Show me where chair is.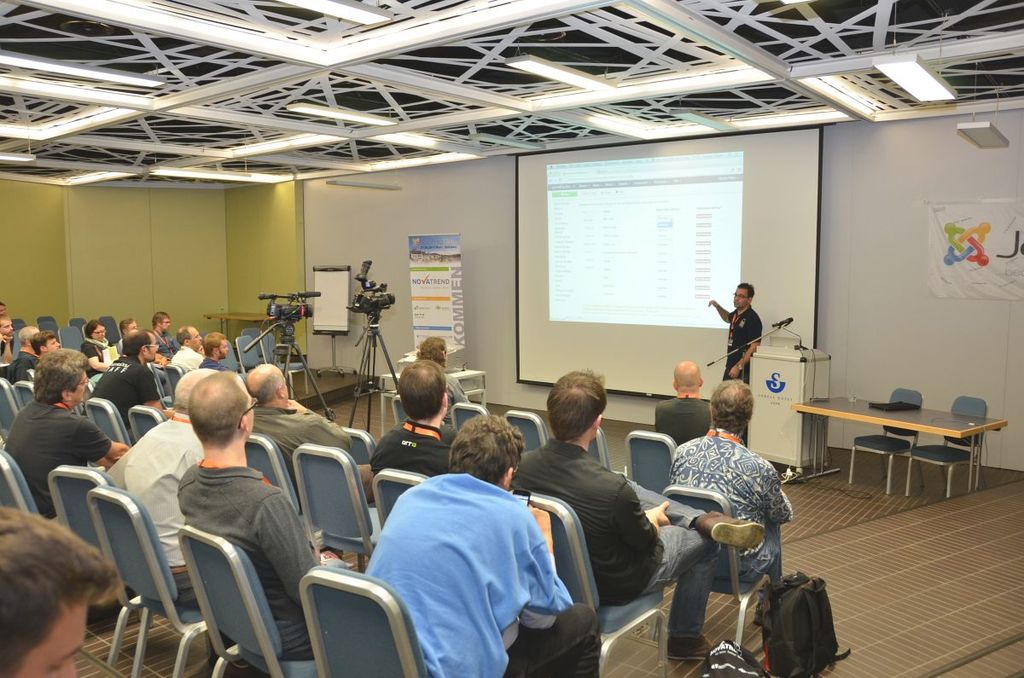
chair is at x1=39, y1=316, x2=63, y2=344.
